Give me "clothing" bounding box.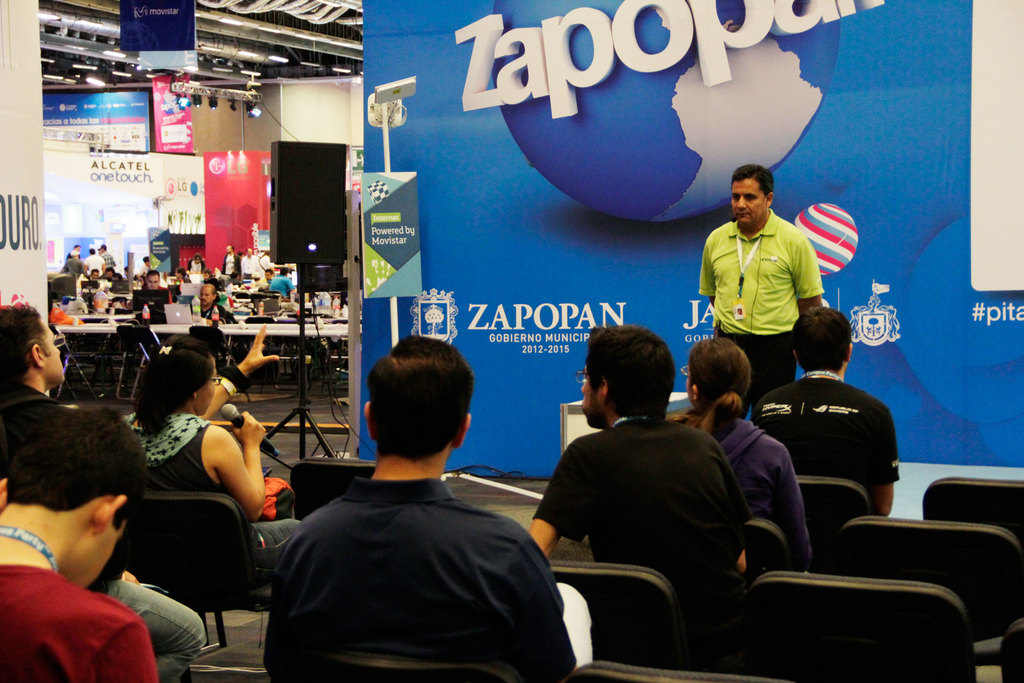
[260,434,553,682].
